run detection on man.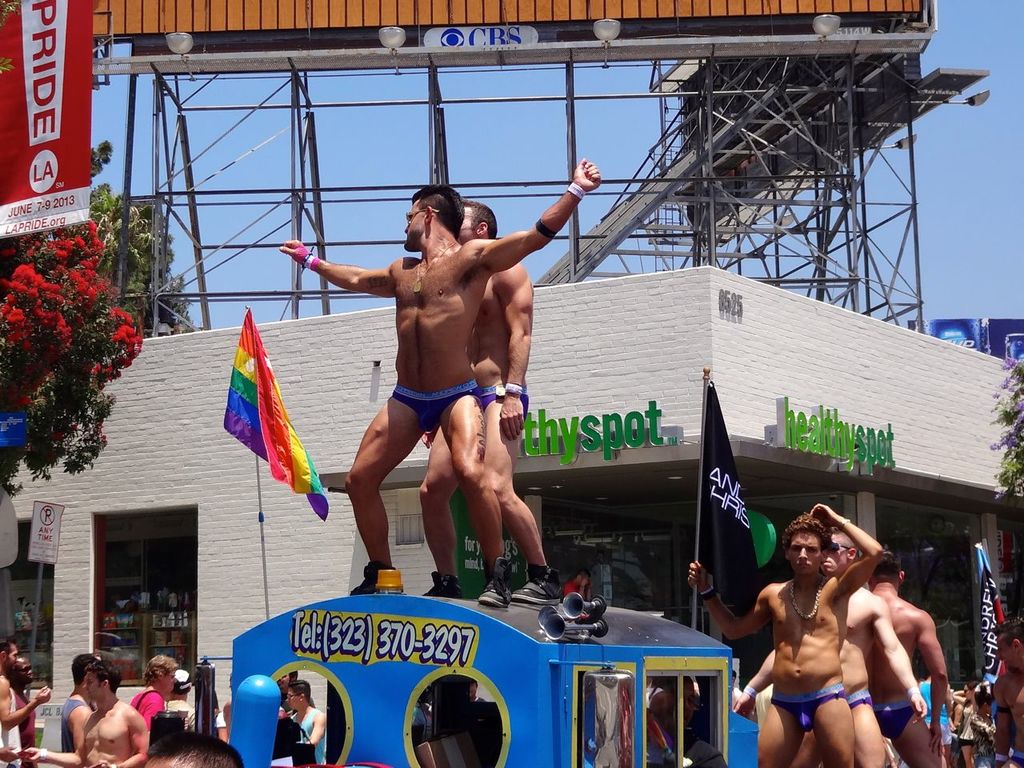
Result: pyautogui.locateOnScreen(126, 654, 180, 730).
